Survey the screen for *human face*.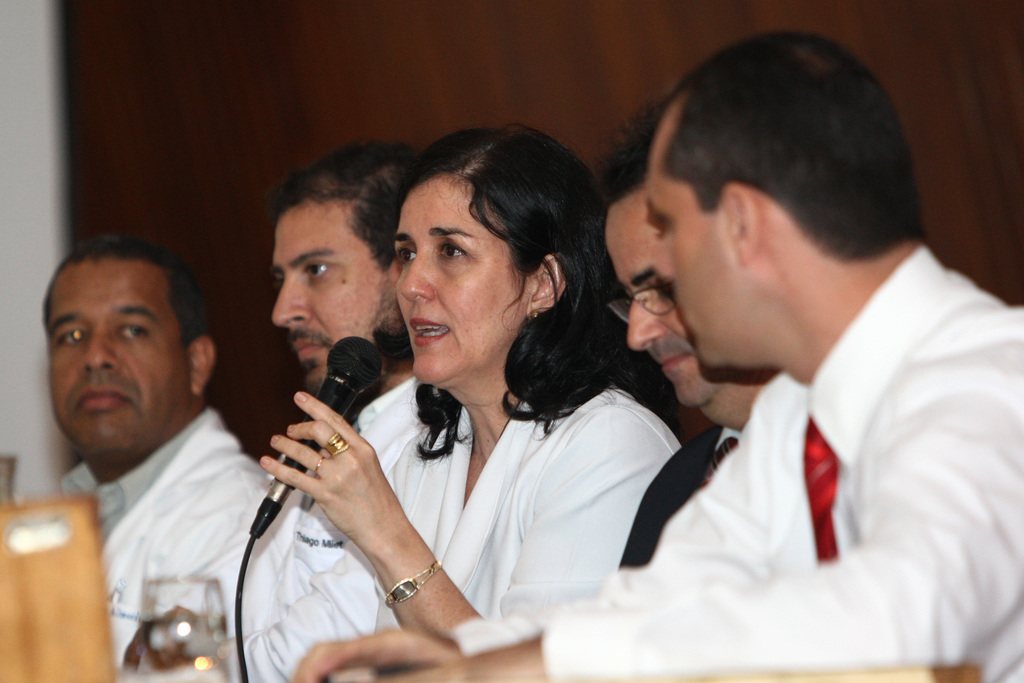
Survey found: (left=648, top=140, right=741, bottom=367).
